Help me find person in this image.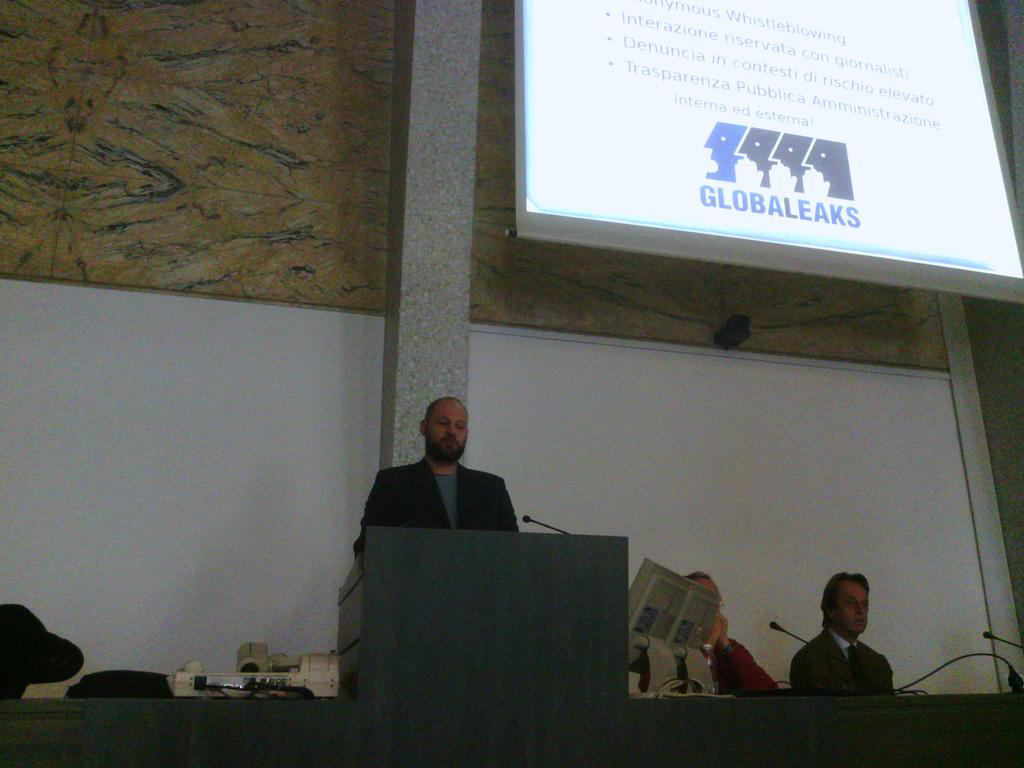
Found it: [x1=632, y1=569, x2=783, y2=695].
